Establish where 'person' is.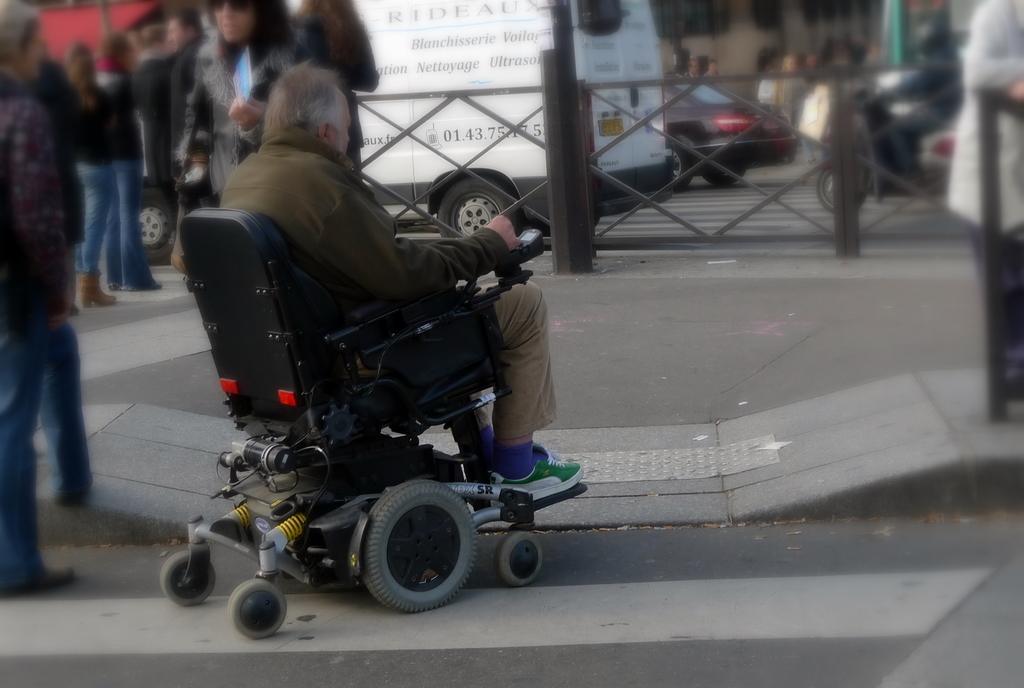
Established at [left=871, top=13, right=970, bottom=180].
